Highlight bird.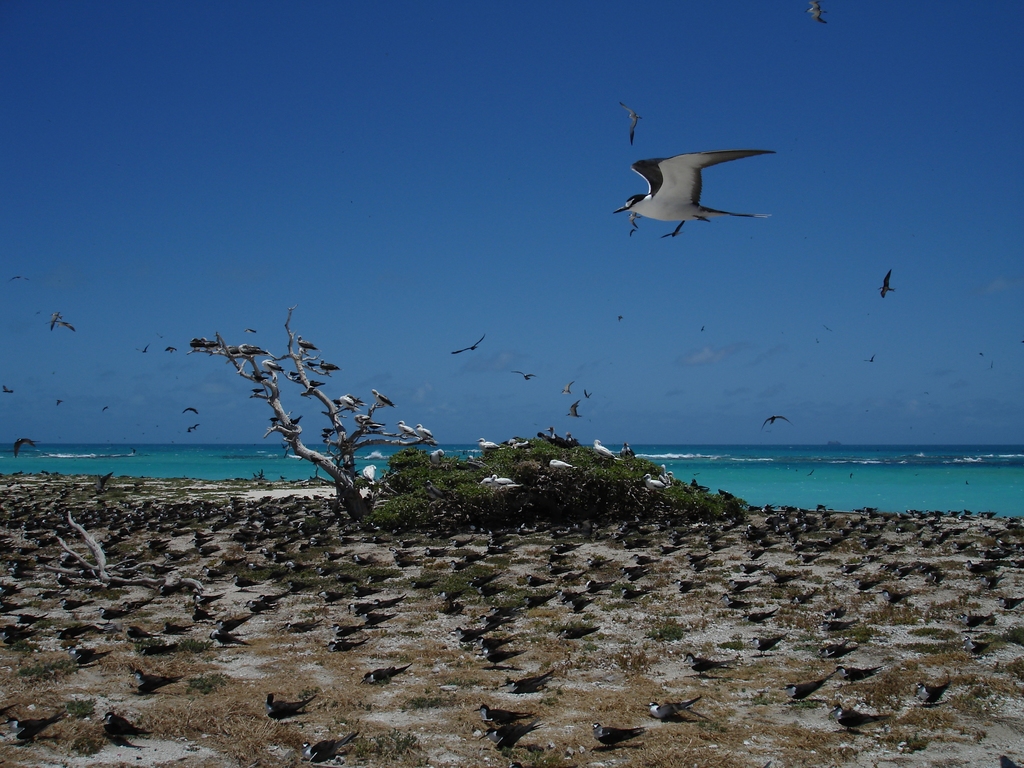
Highlighted region: [487, 603, 525, 618].
